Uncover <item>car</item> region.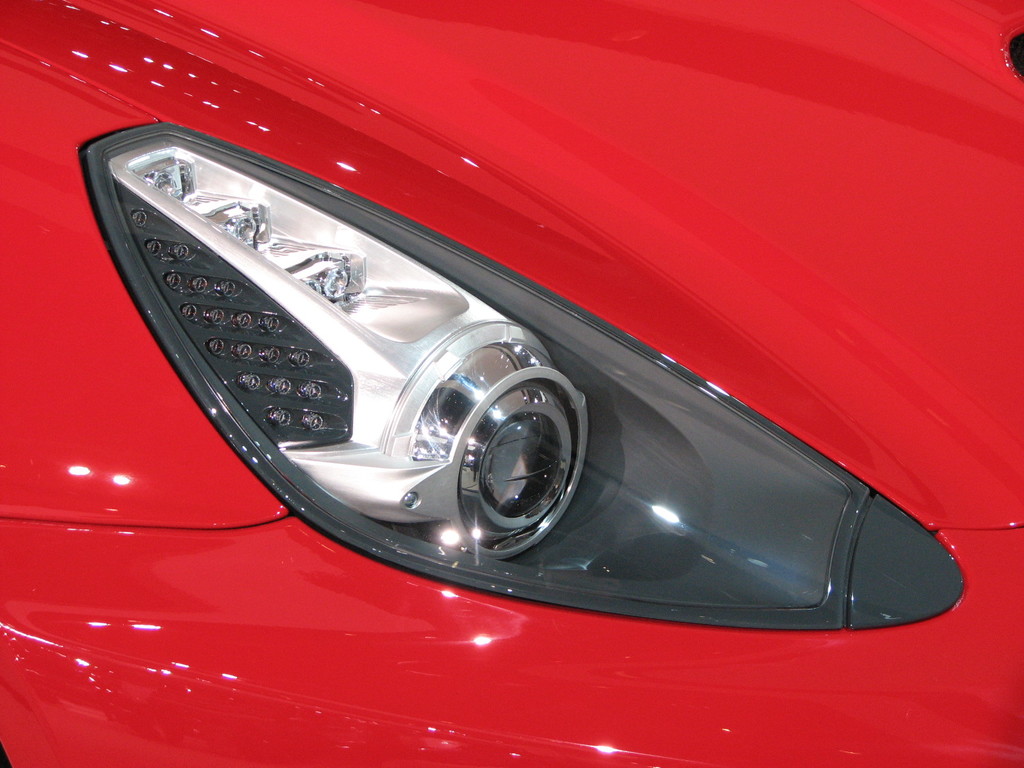
Uncovered: select_region(1, 0, 1023, 767).
